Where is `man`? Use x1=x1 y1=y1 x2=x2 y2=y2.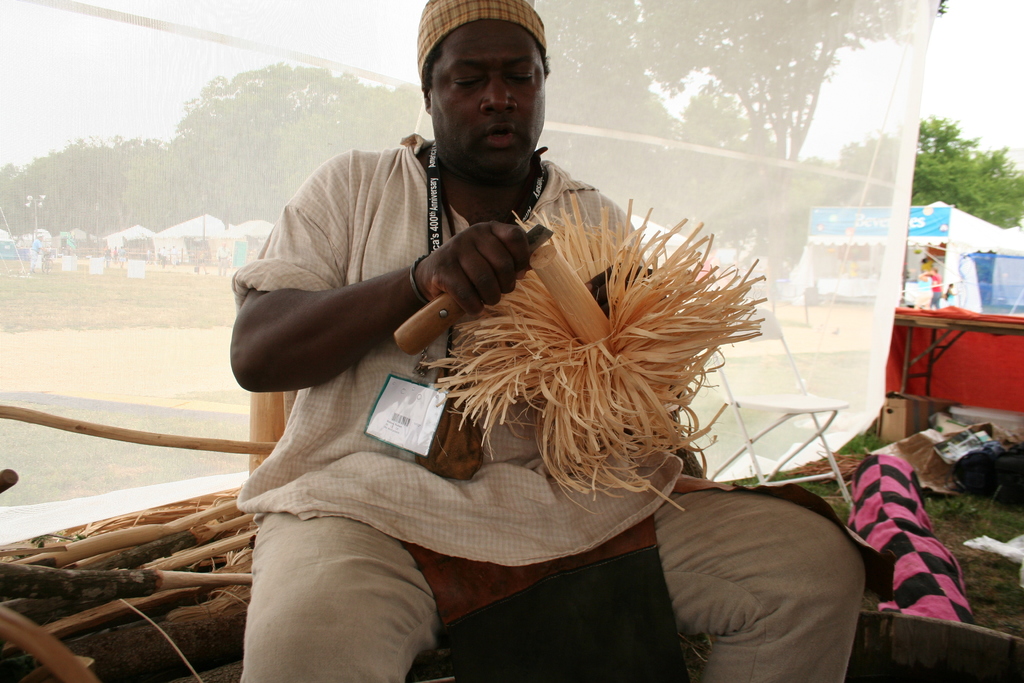
x1=101 y1=244 x2=112 y2=268.
